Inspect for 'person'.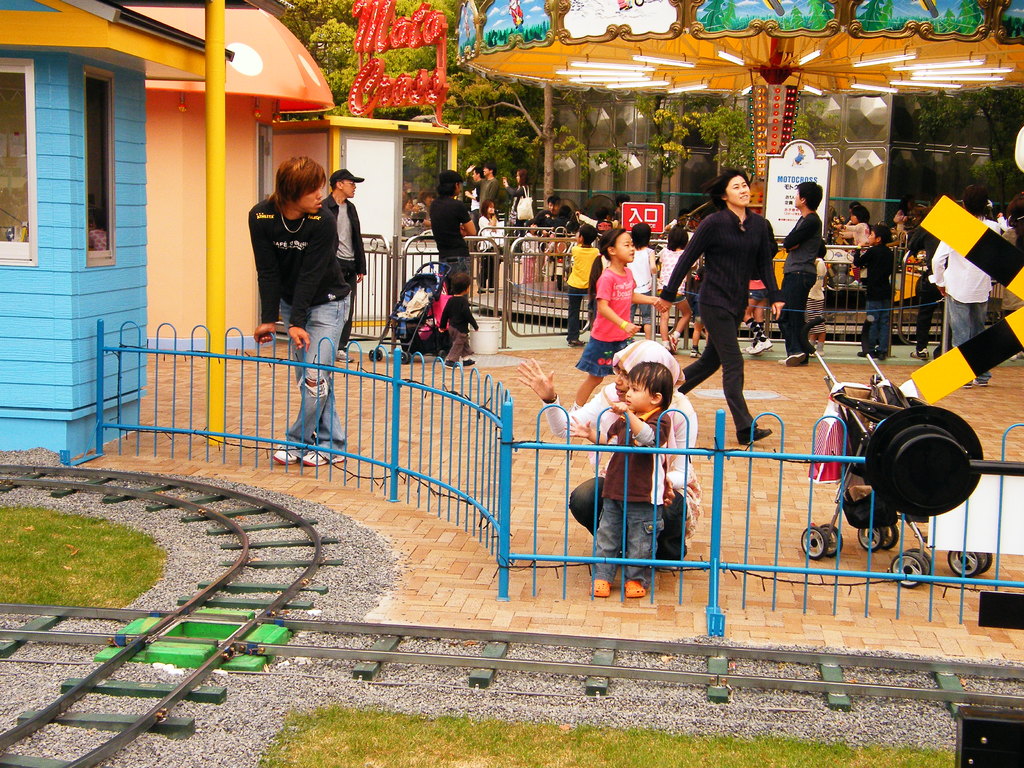
Inspection: box(928, 183, 1002, 385).
